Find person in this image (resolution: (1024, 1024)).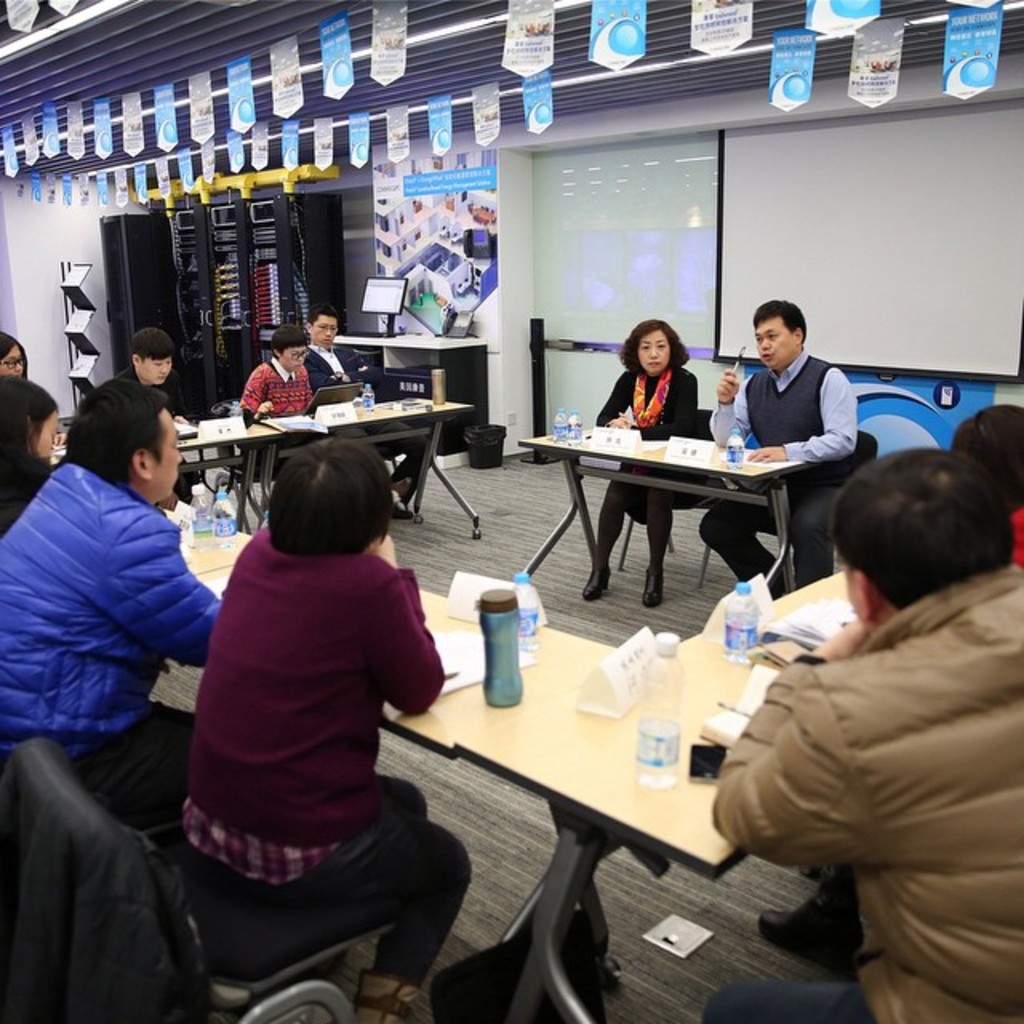
x1=304 y1=304 x2=435 y2=518.
